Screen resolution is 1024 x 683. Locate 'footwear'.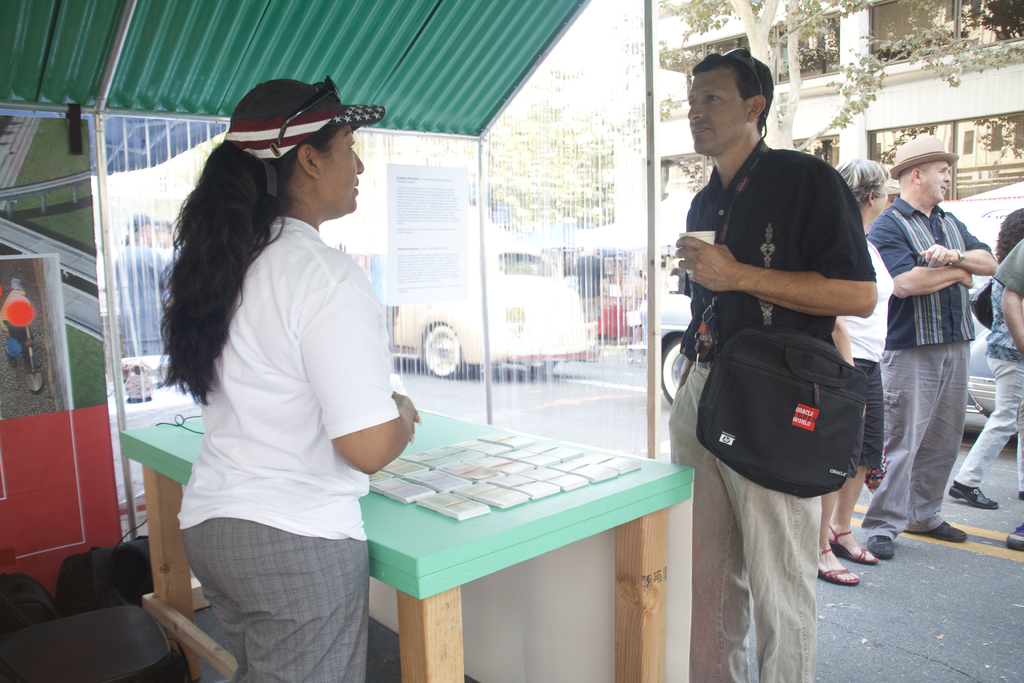
<region>1002, 523, 1023, 554</region>.
